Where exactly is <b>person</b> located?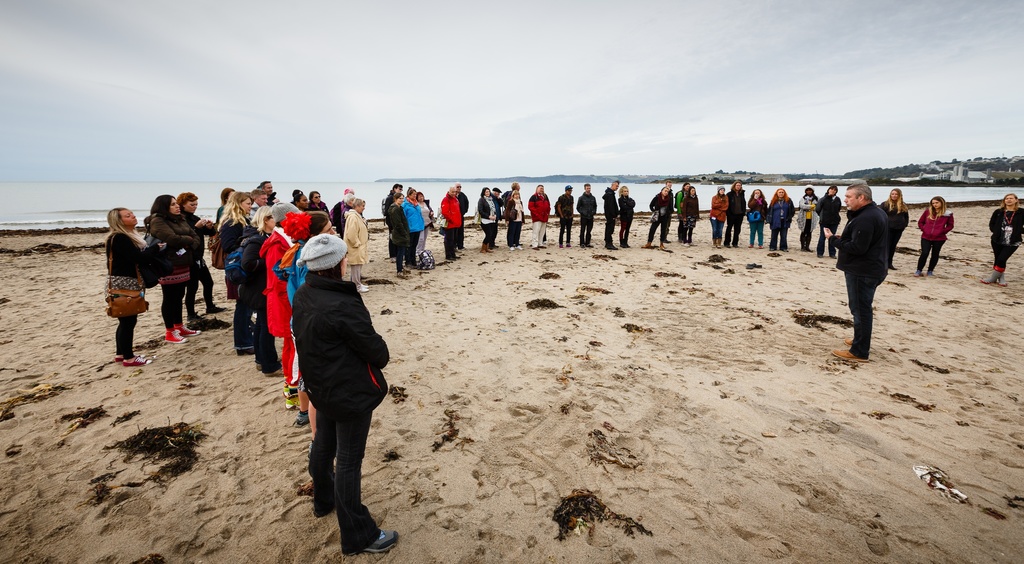
Its bounding box is (x1=707, y1=184, x2=727, y2=246).
